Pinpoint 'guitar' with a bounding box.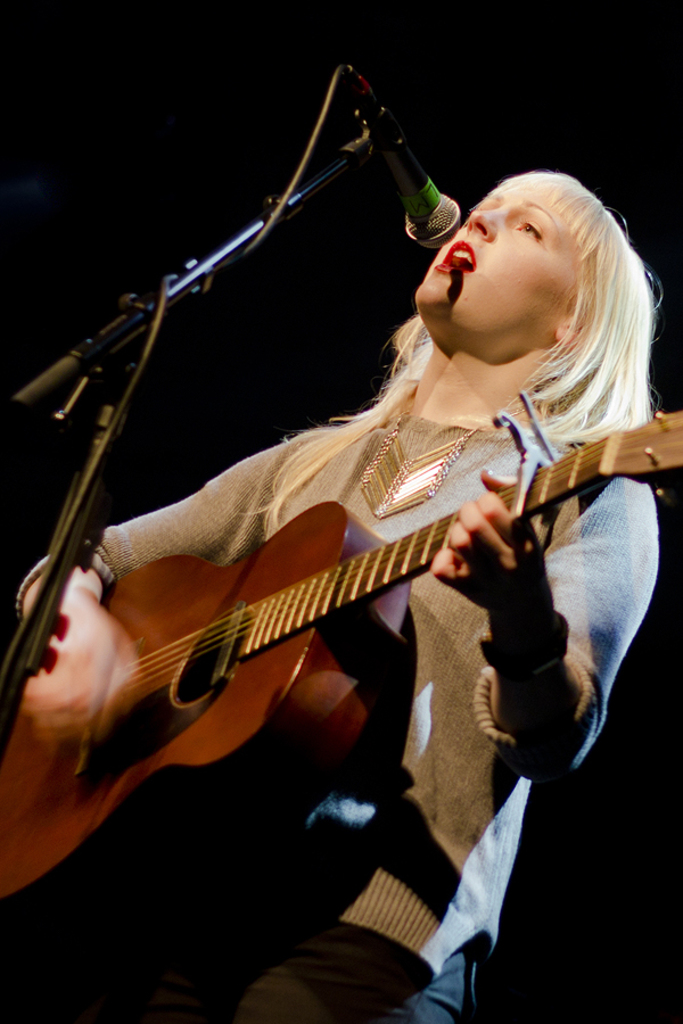
(x1=0, y1=408, x2=682, y2=906).
